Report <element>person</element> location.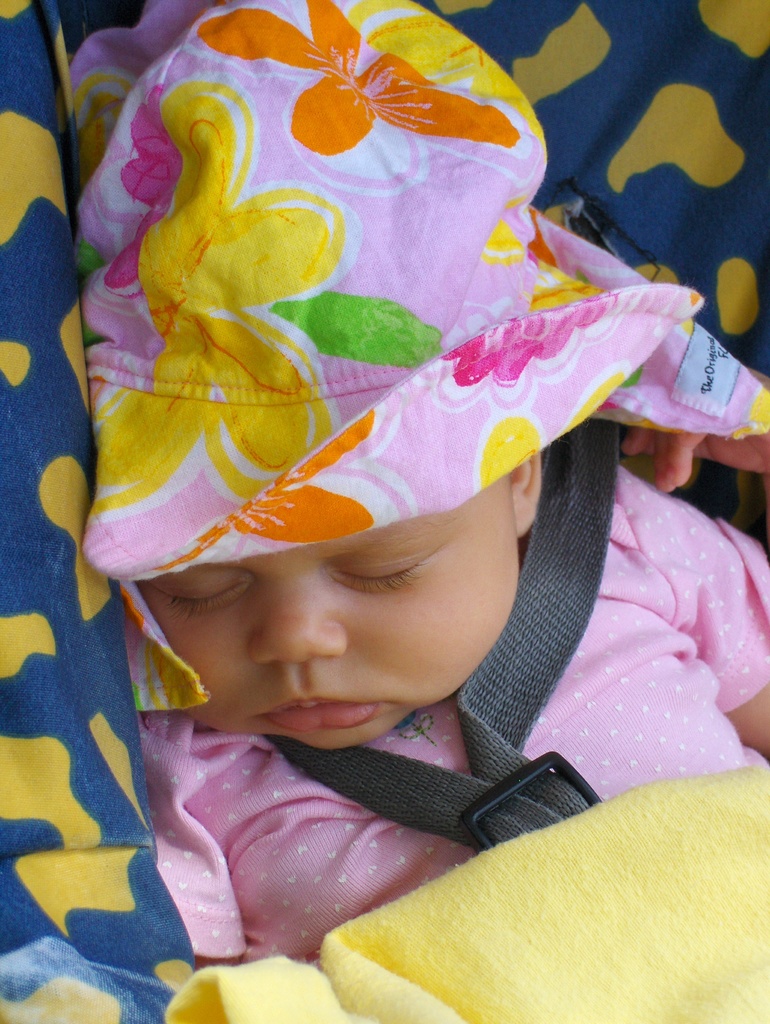
Report: 4,8,733,962.
